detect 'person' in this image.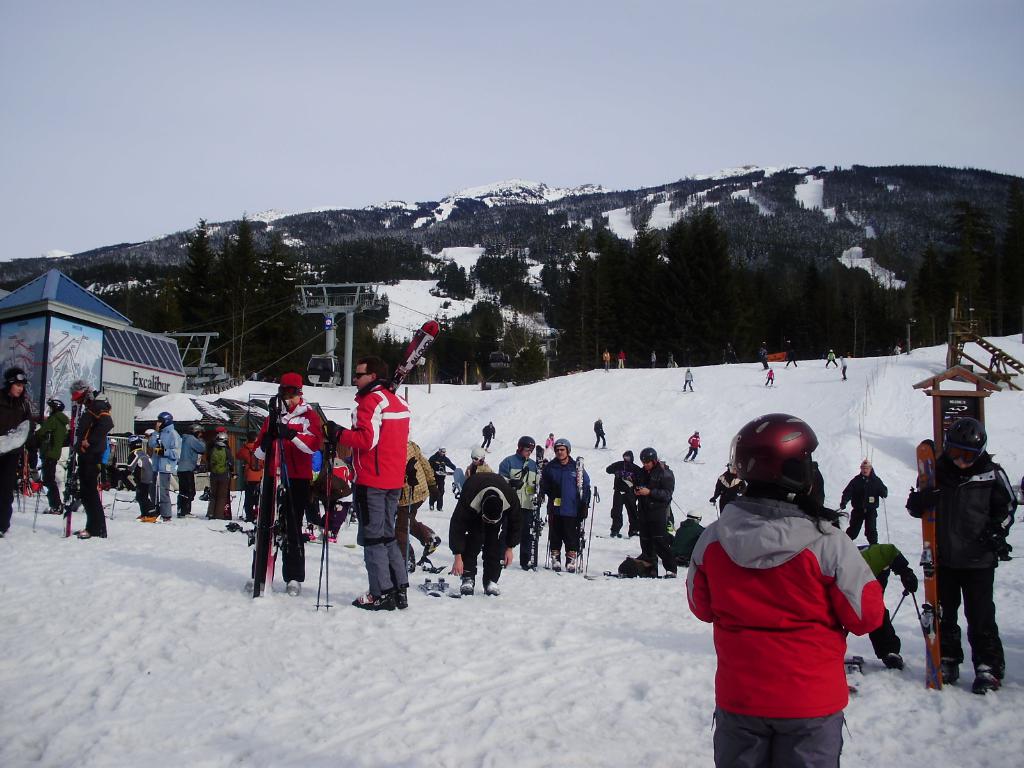
Detection: [left=840, top=540, right=918, bottom=671].
